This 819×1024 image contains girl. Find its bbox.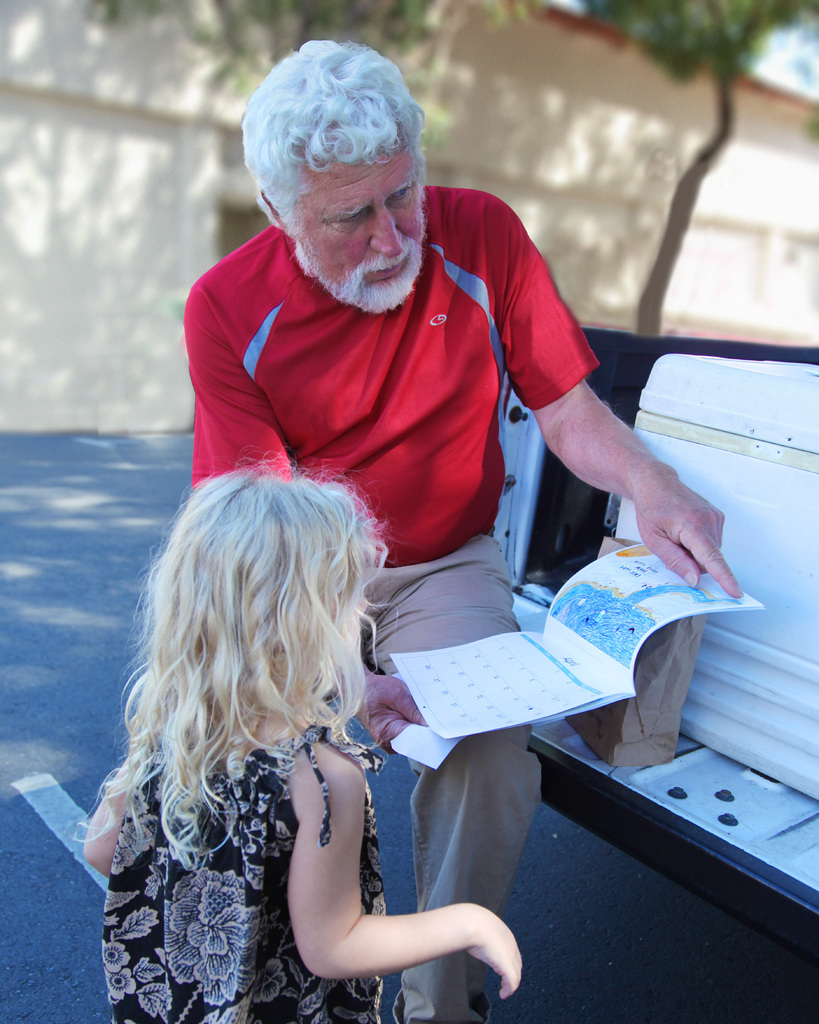
76,444,514,1023.
